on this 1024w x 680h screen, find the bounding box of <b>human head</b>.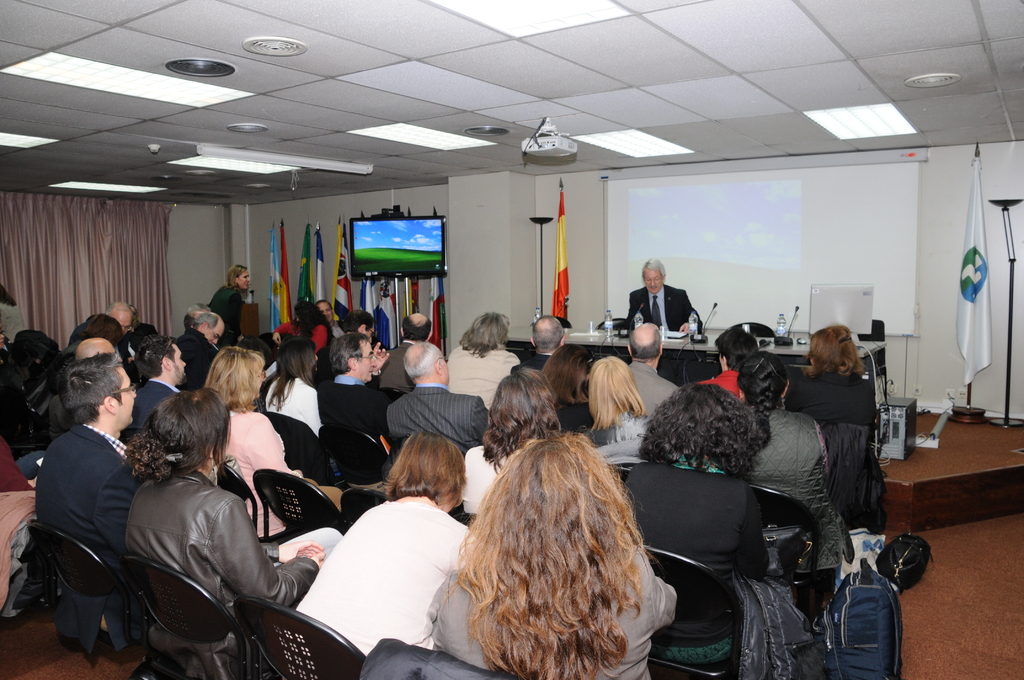
Bounding box: detection(586, 355, 652, 432).
